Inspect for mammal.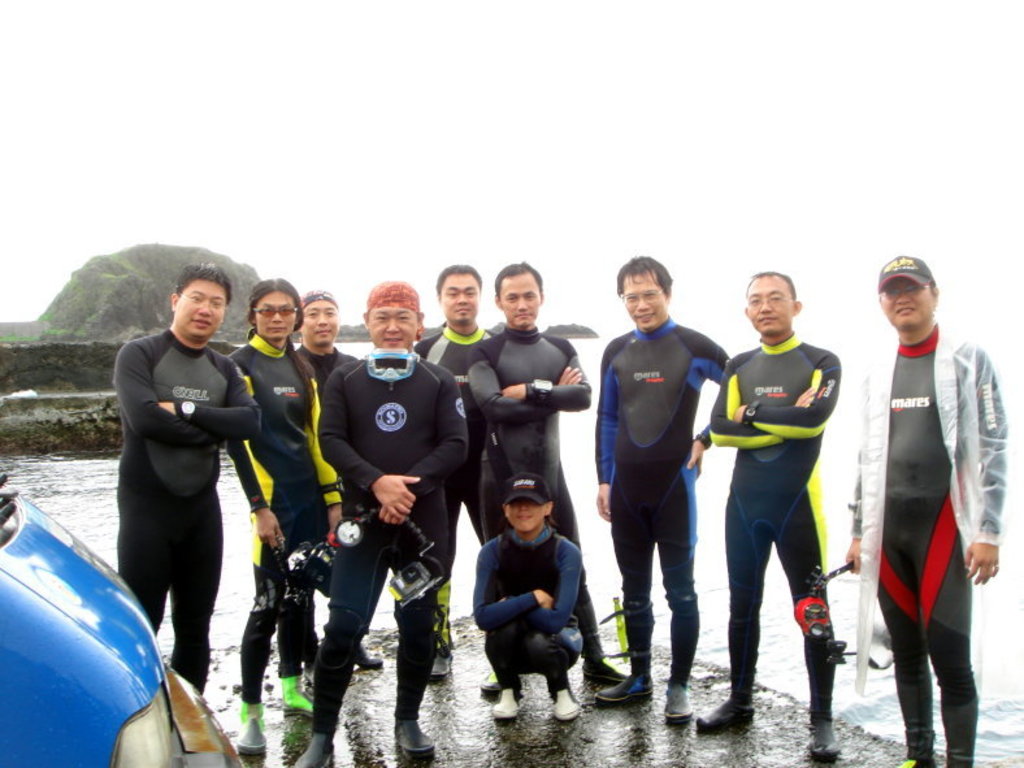
Inspection: pyautogui.locateOnScreen(110, 259, 265, 697).
